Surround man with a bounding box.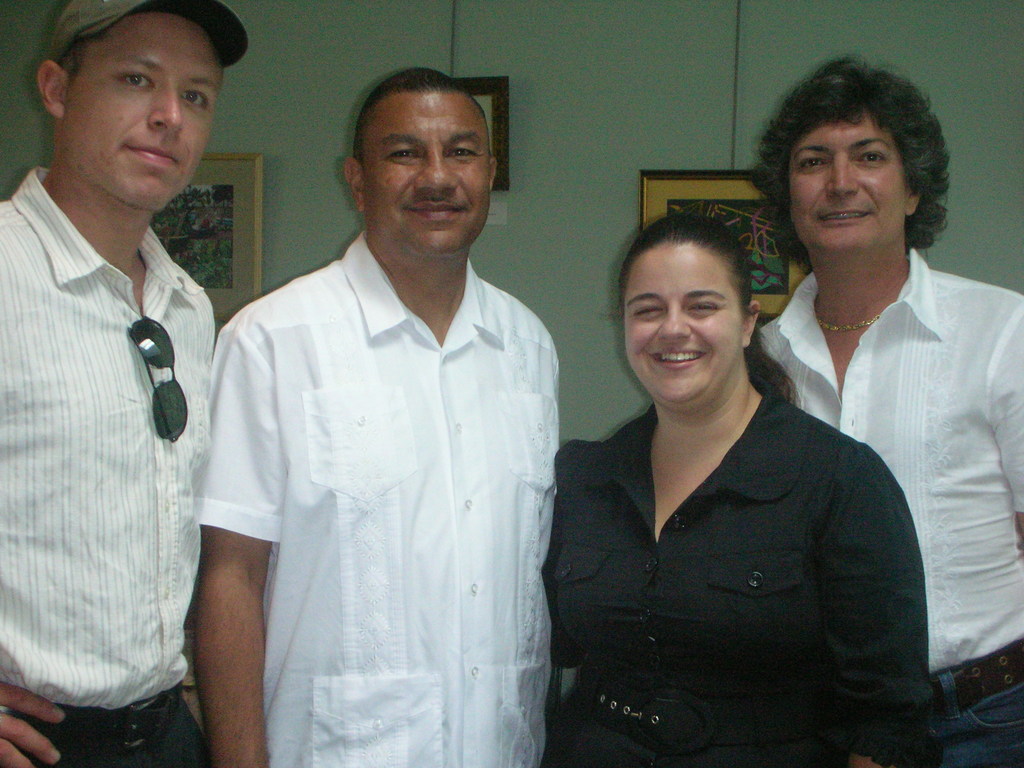
[198, 67, 561, 767].
